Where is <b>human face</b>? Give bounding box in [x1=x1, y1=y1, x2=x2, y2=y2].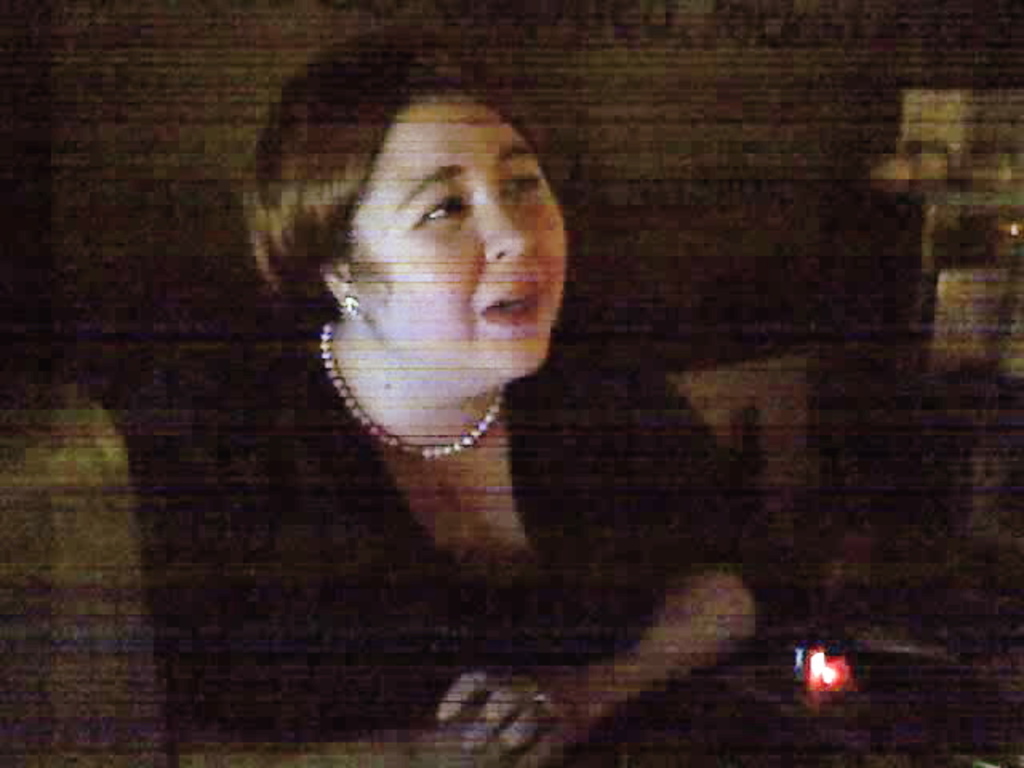
[x1=357, y1=88, x2=565, y2=374].
